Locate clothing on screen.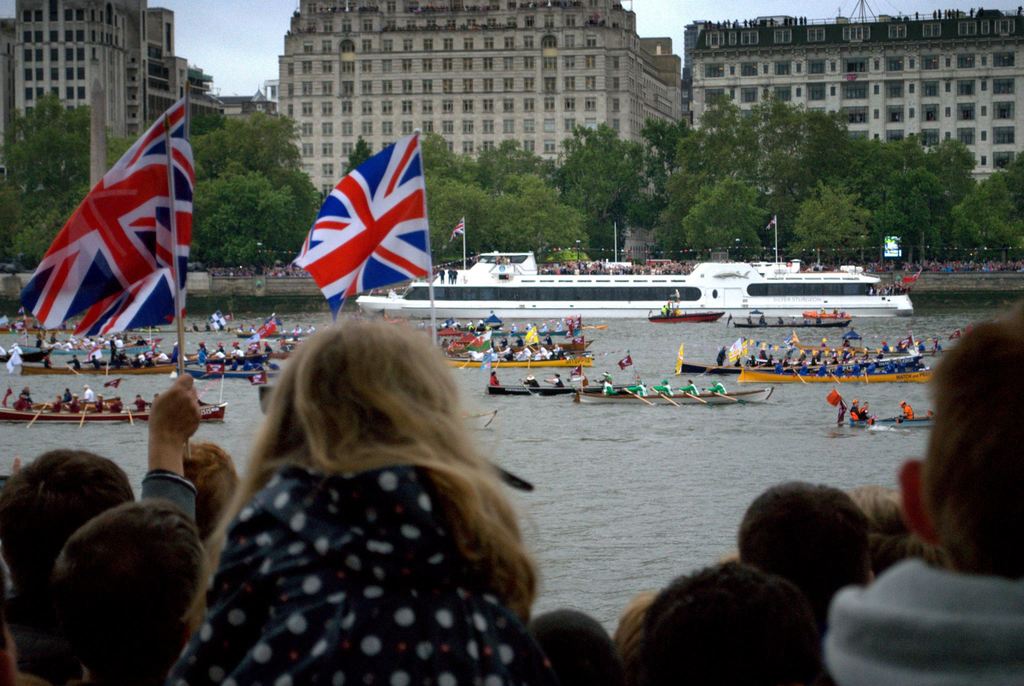
On screen at 95:398:104:411.
